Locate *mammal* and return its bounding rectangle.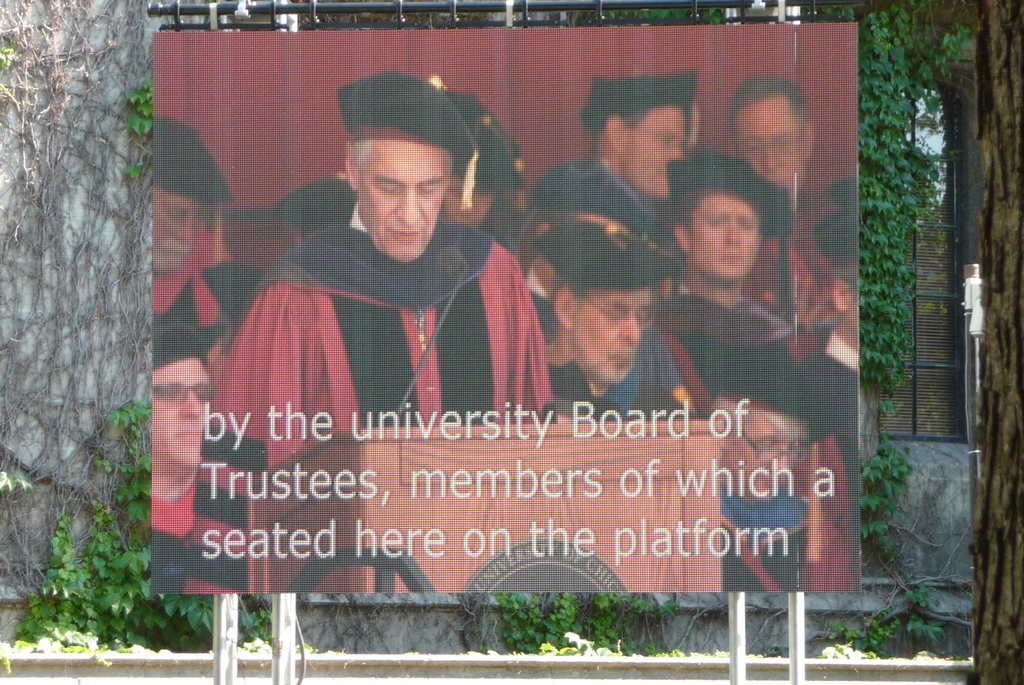
box(534, 69, 699, 239).
